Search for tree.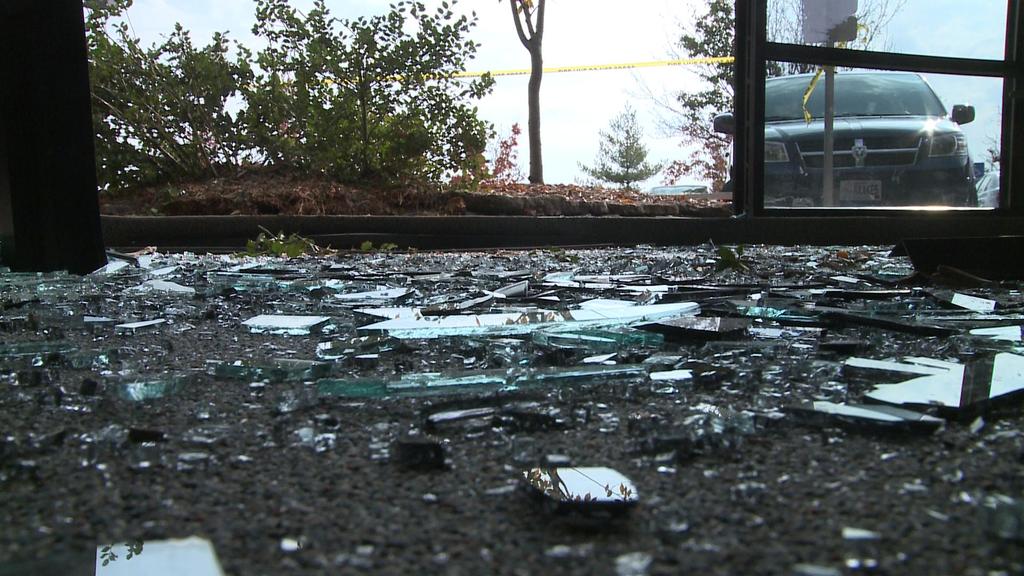
Found at box(653, 0, 908, 182).
